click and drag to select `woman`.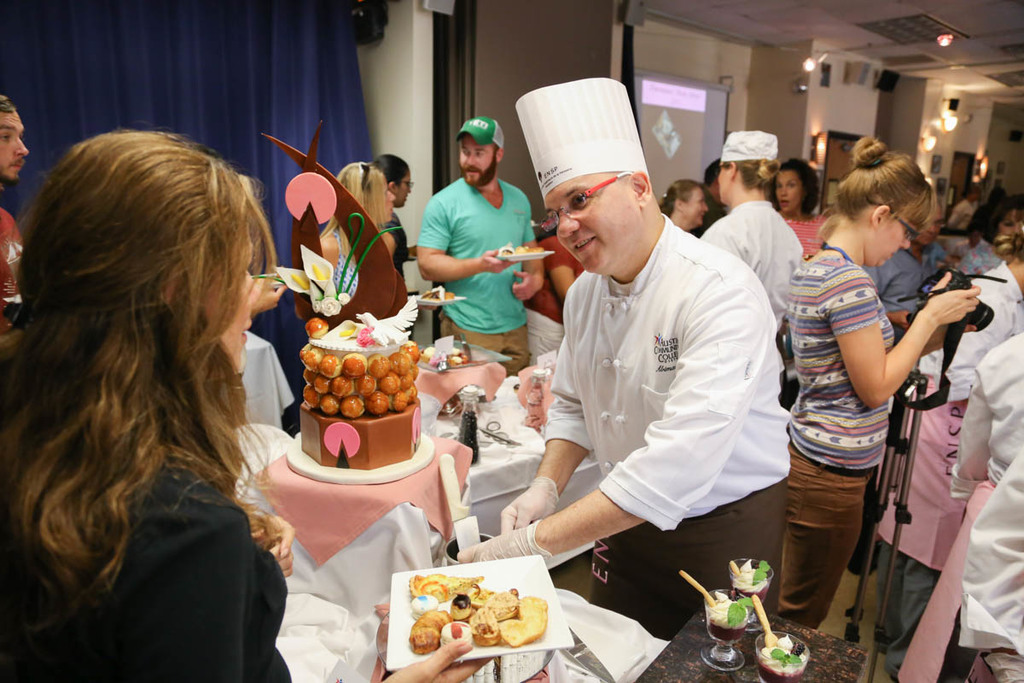
Selection: bbox=(0, 129, 492, 682).
